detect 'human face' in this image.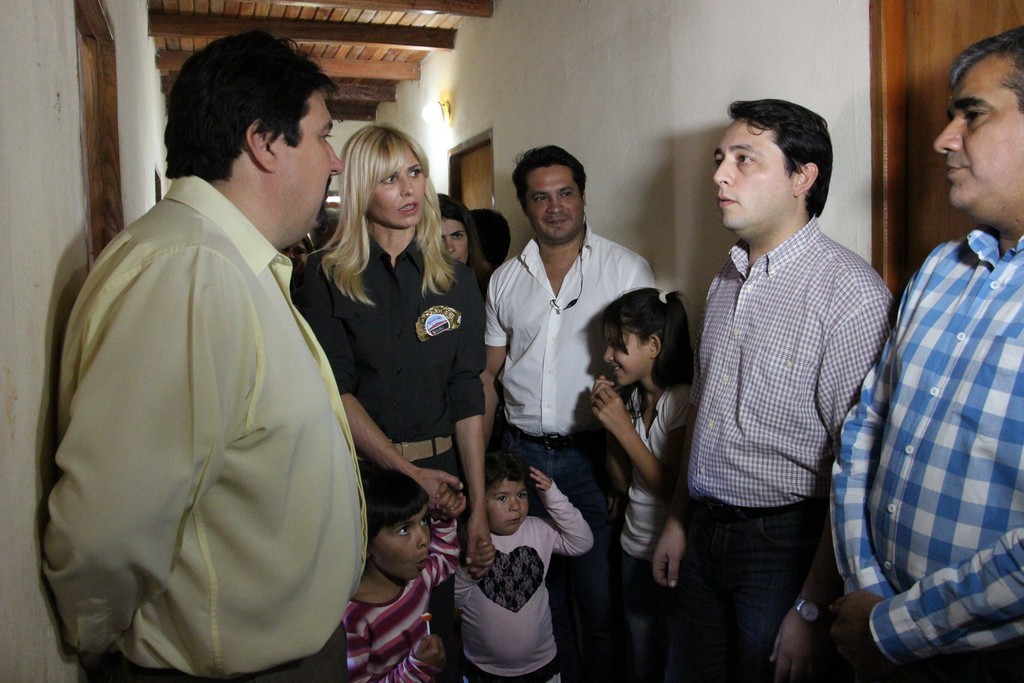
Detection: bbox(605, 326, 654, 388).
